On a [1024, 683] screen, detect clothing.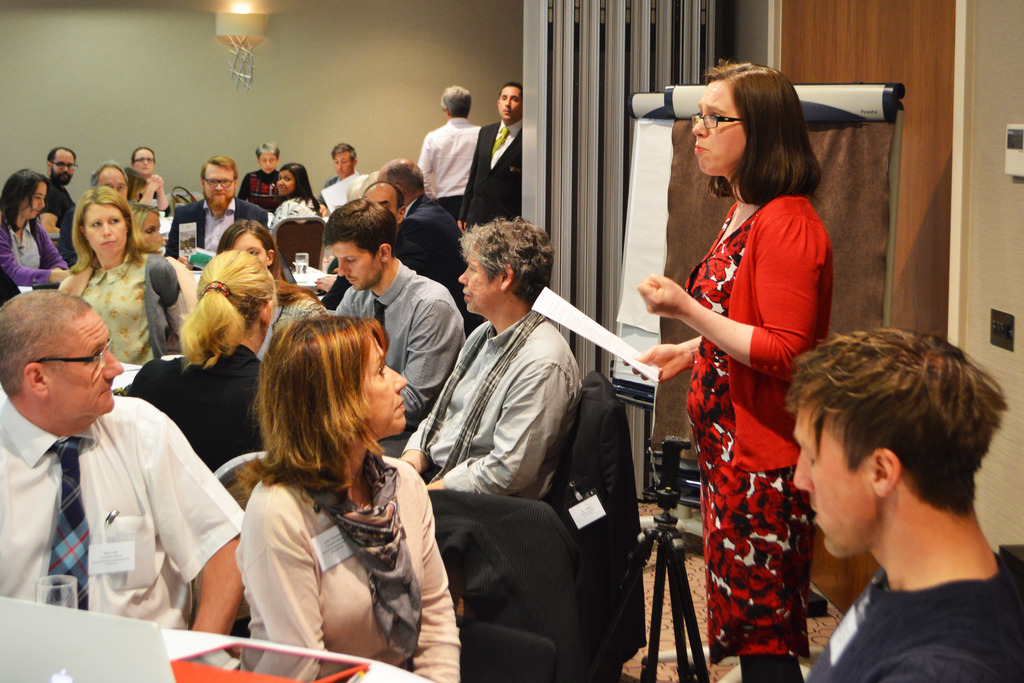
detection(231, 449, 462, 682).
